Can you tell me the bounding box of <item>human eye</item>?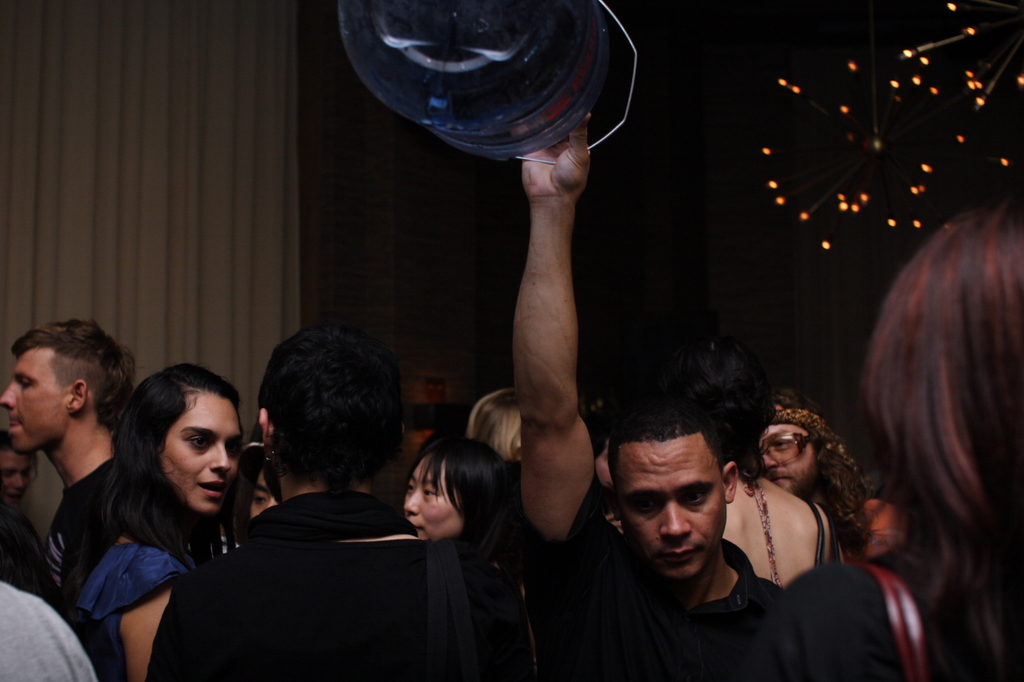
bbox(626, 495, 659, 517).
